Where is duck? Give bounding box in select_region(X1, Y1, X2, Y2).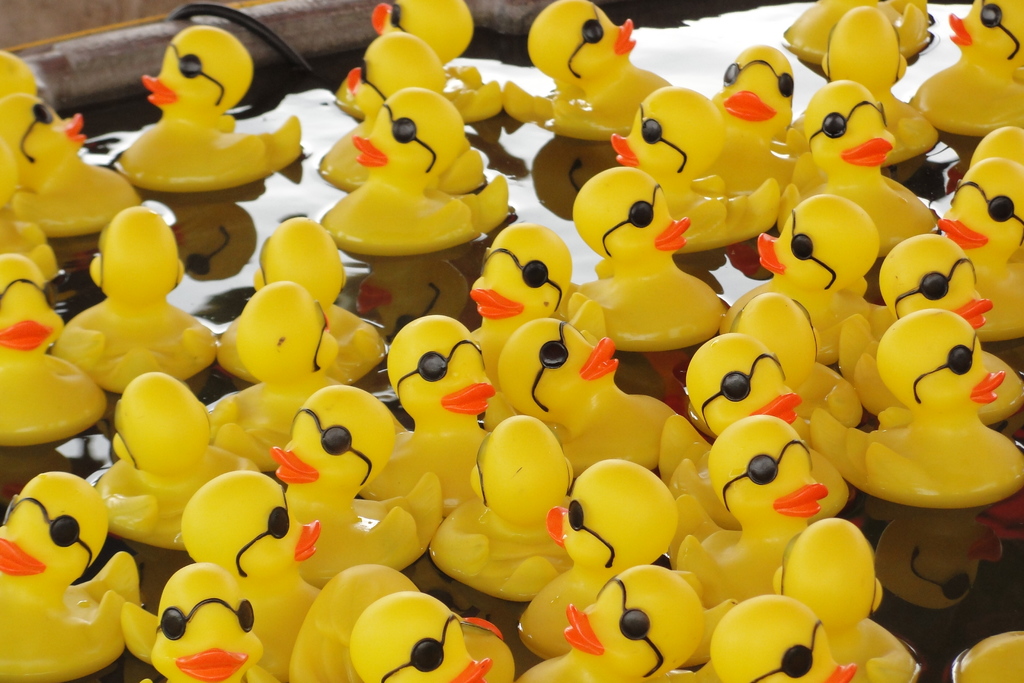
select_region(344, 588, 524, 682).
